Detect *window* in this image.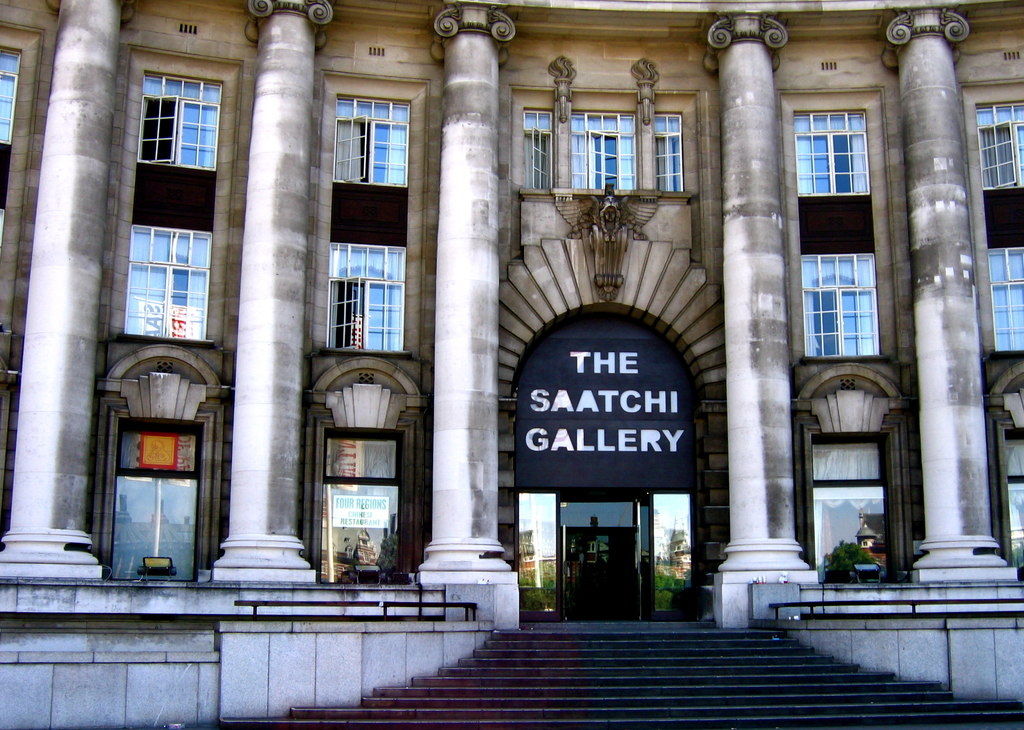
Detection: region(795, 118, 871, 191).
